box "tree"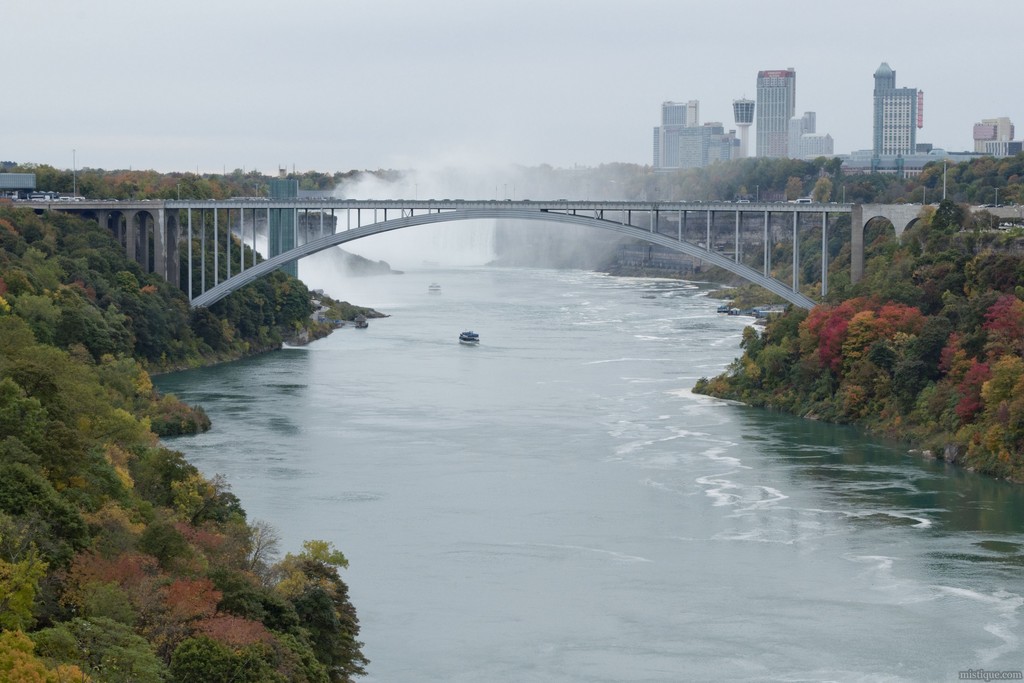
(692,300,796,395)
